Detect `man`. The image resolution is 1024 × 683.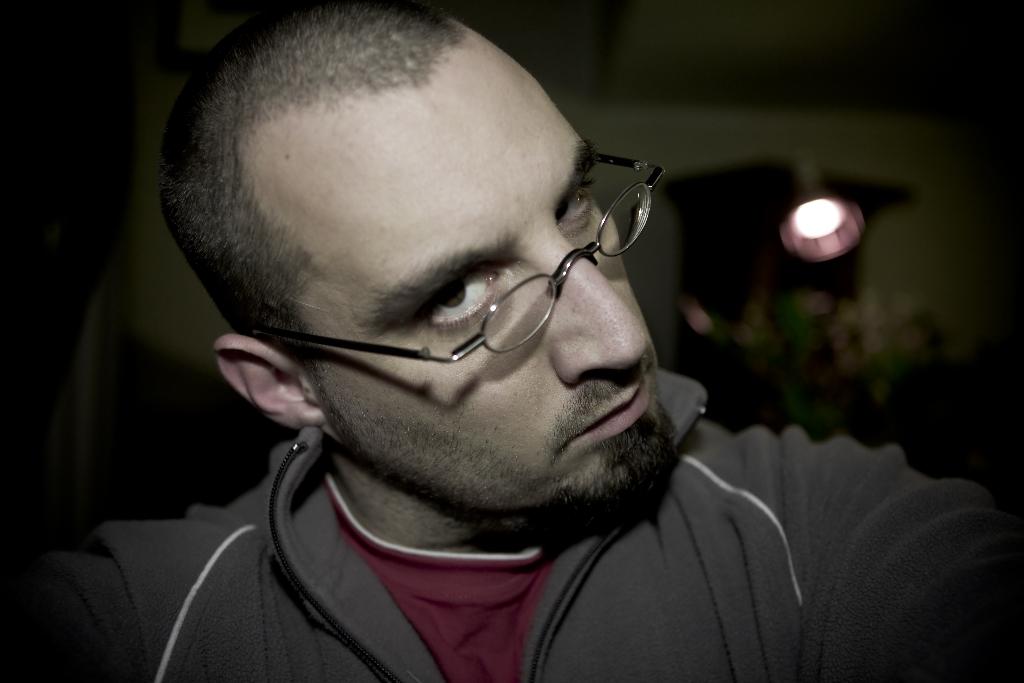
[left=52, top=0, right=911, bottom=655].
